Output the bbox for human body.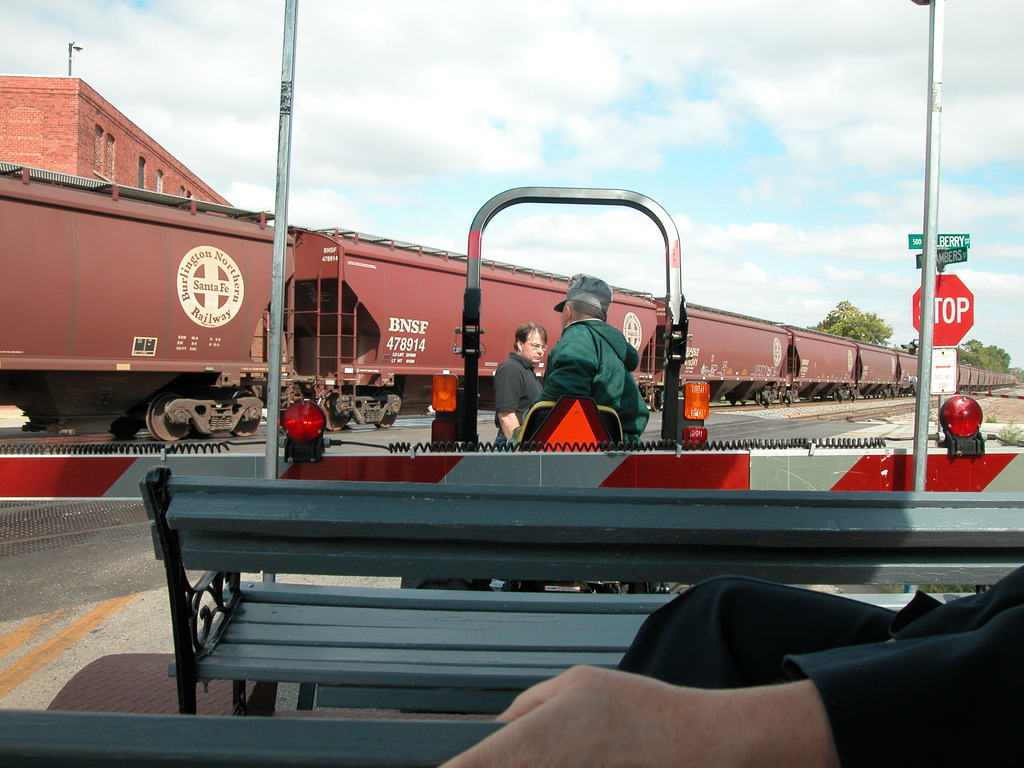
[440,563,1023,767].
